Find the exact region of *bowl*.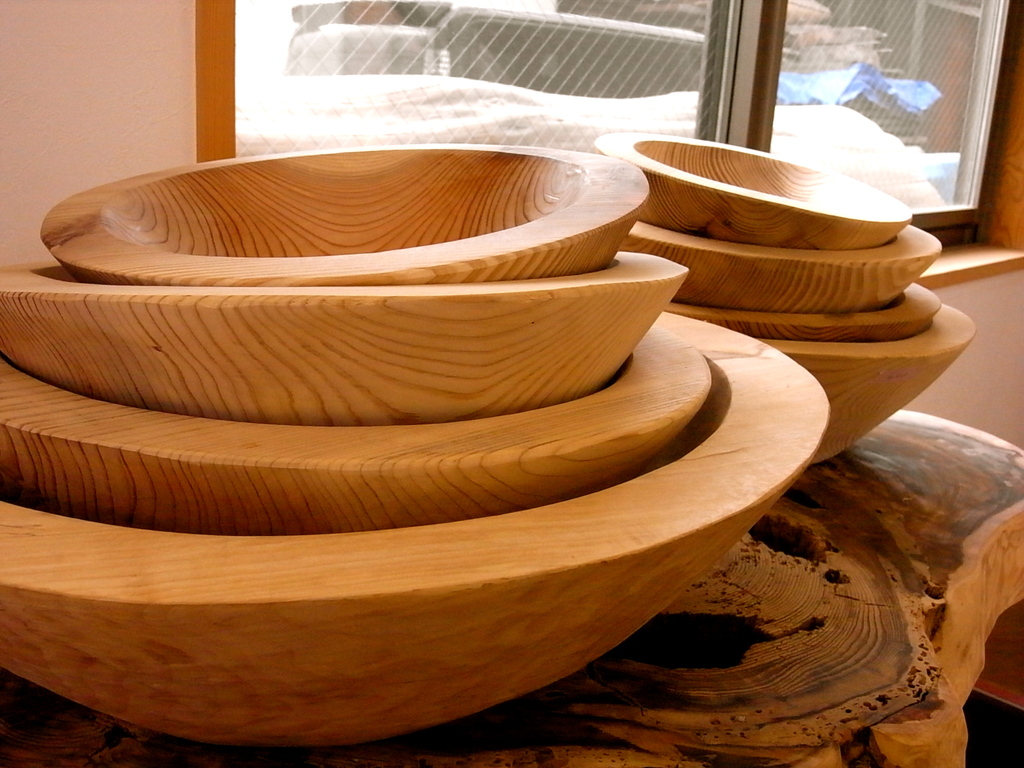
Exact region: (38,141,650,266).
